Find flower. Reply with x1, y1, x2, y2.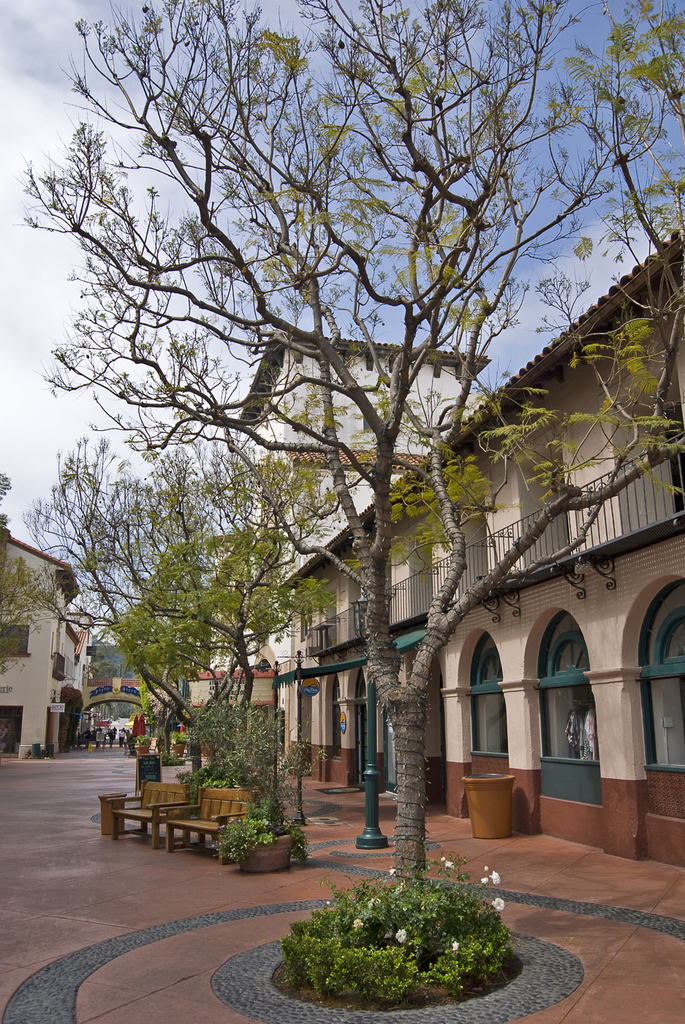
491, 897, 504, 906.
